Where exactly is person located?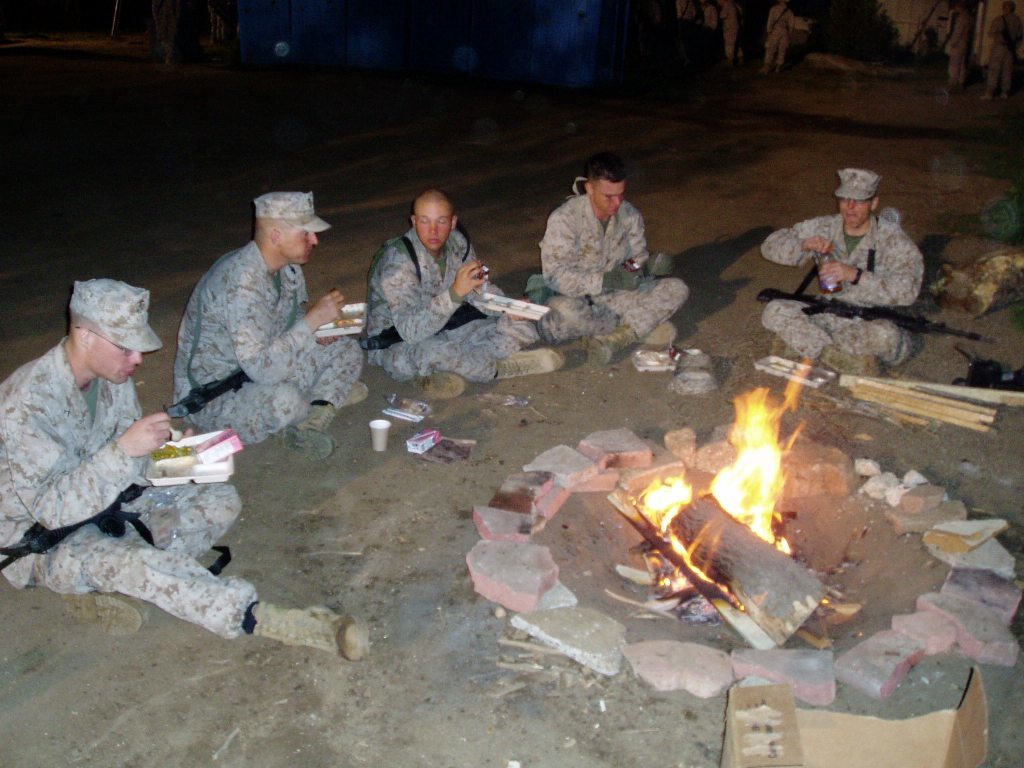
Its bounding box is crop(373, 192, 544, 416).
